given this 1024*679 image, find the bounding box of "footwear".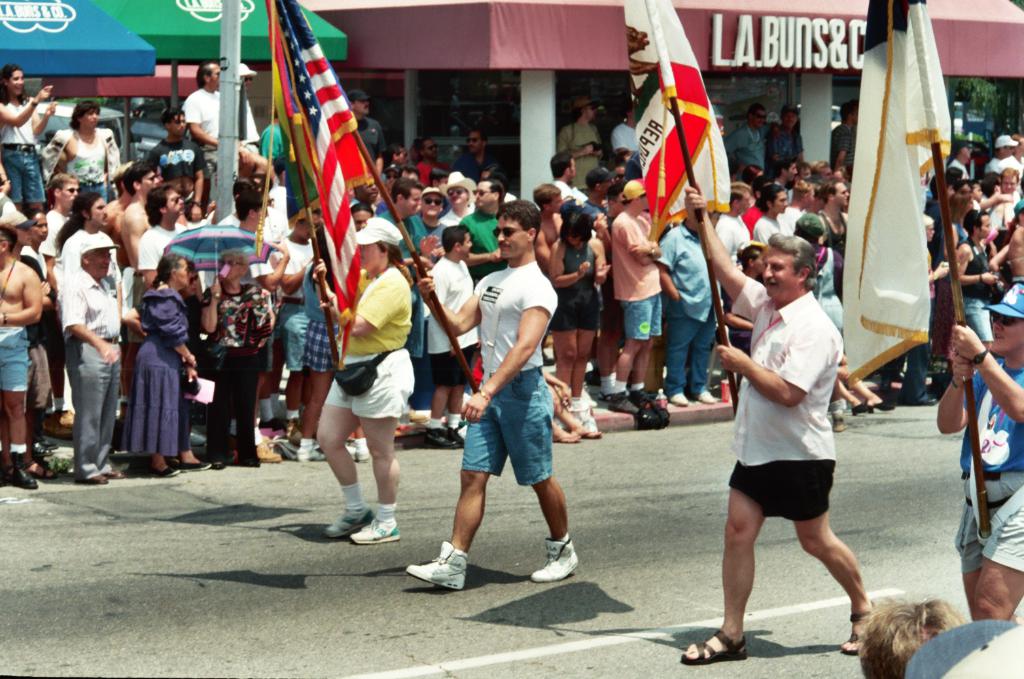
crop(327, 502, 374, 541).
